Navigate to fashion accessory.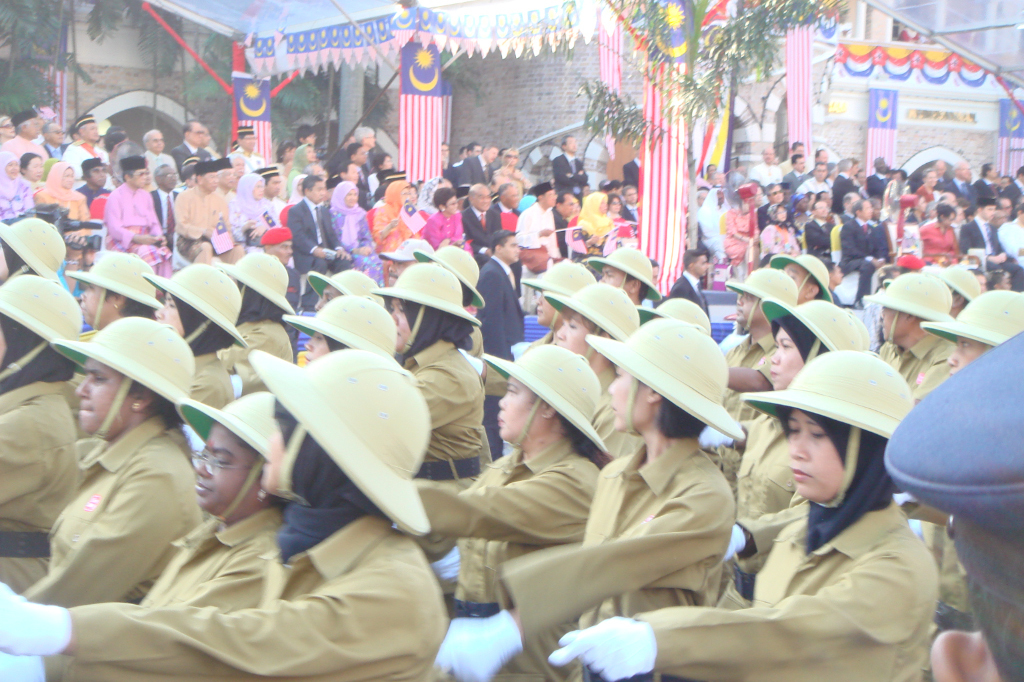
Navigation target: [x1=70, y1=252, x2=163, y2=332].
